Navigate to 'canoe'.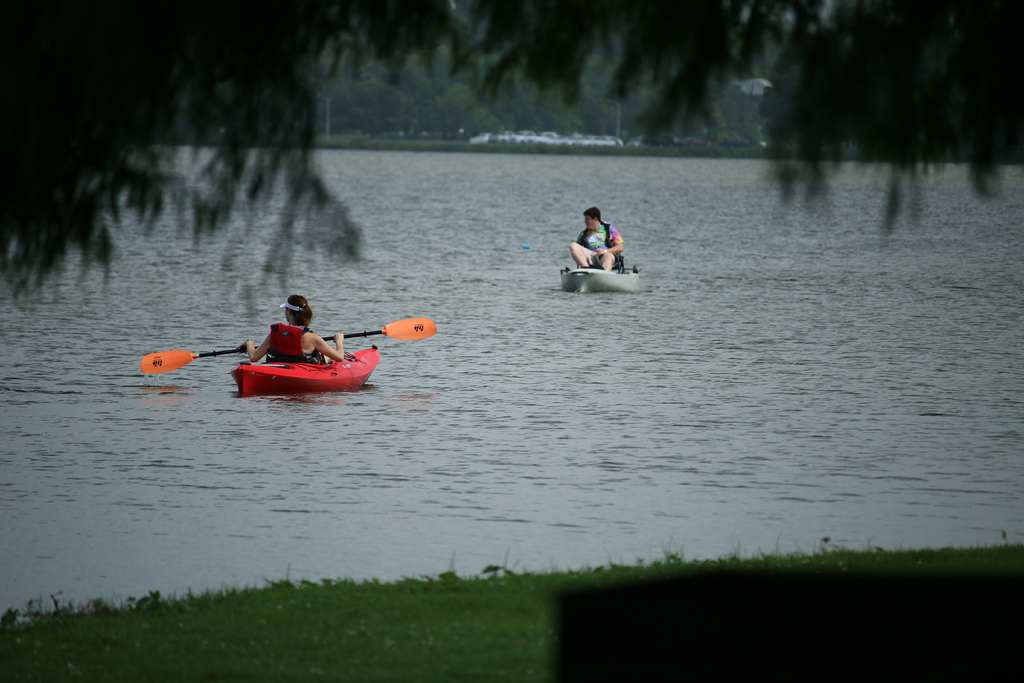
Navigation target: bbox=(558, 263, 643, 299).
